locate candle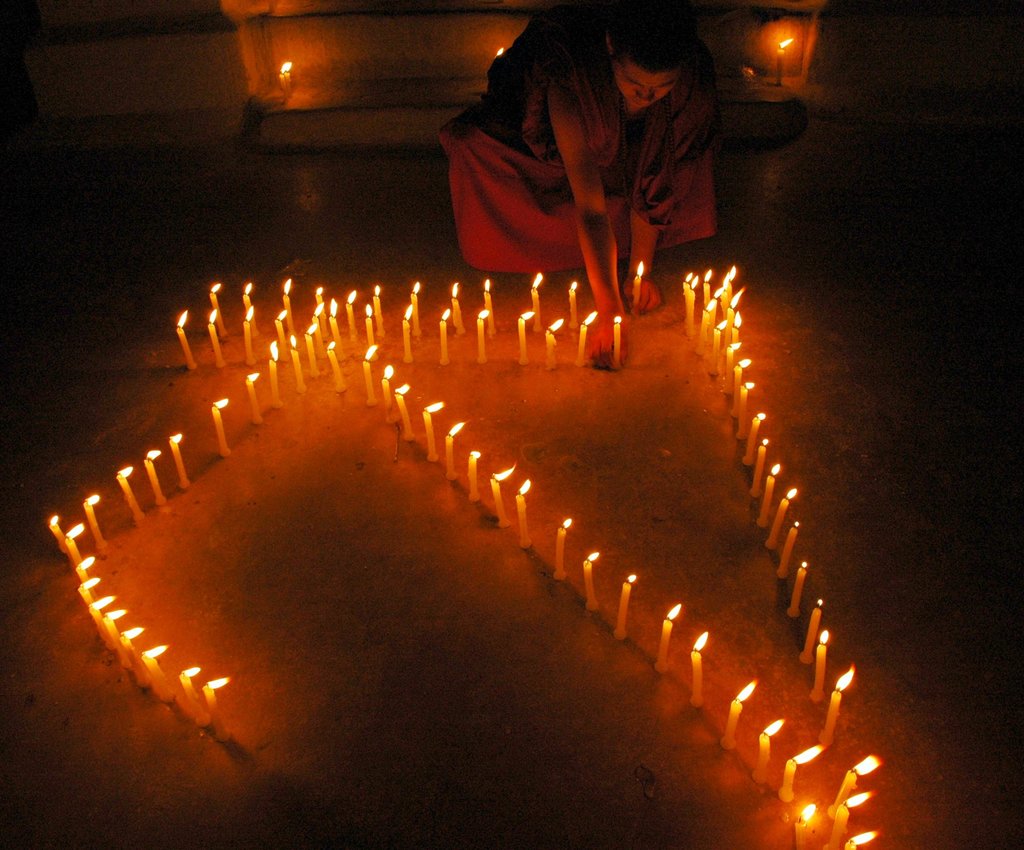
(172,432,184,488)
